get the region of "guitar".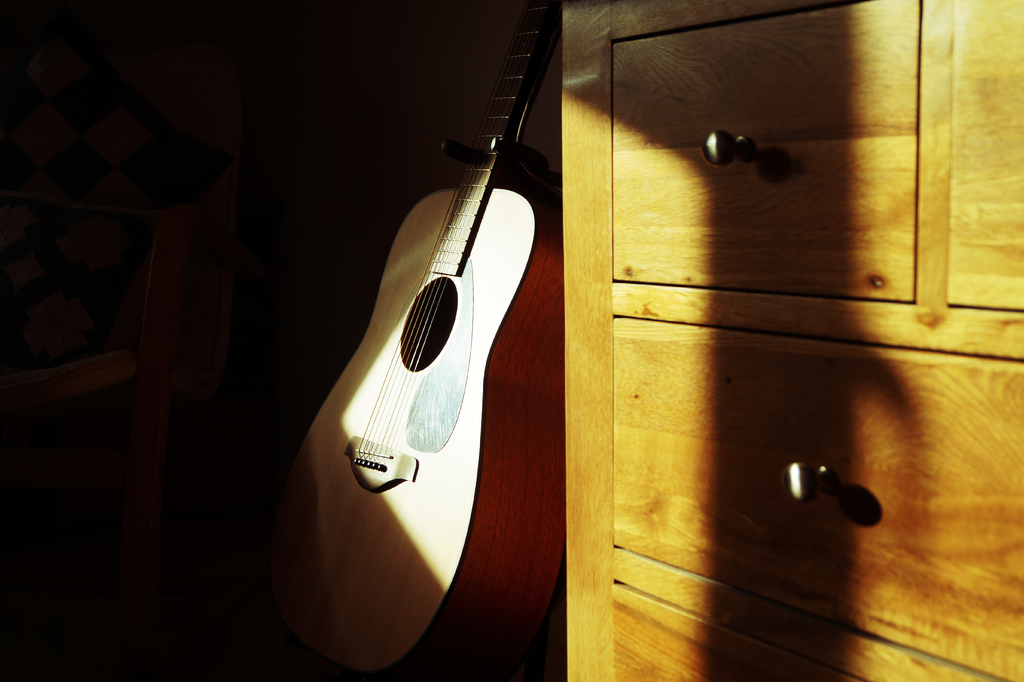
box(349, 0, 673, 653).
